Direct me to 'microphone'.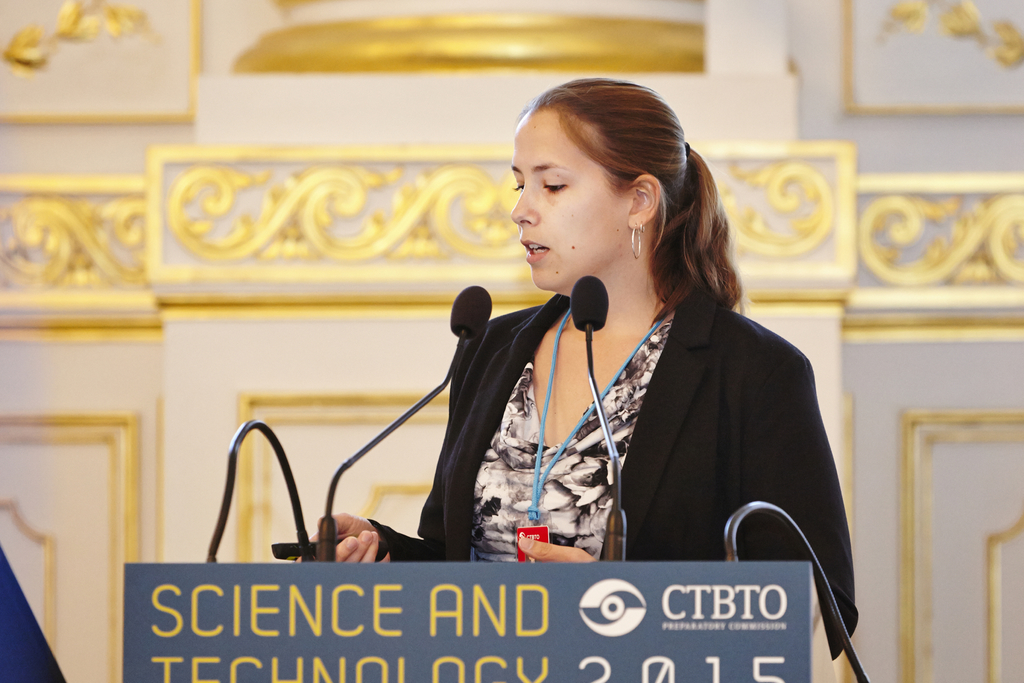
Direction: 444,290,503,364.
